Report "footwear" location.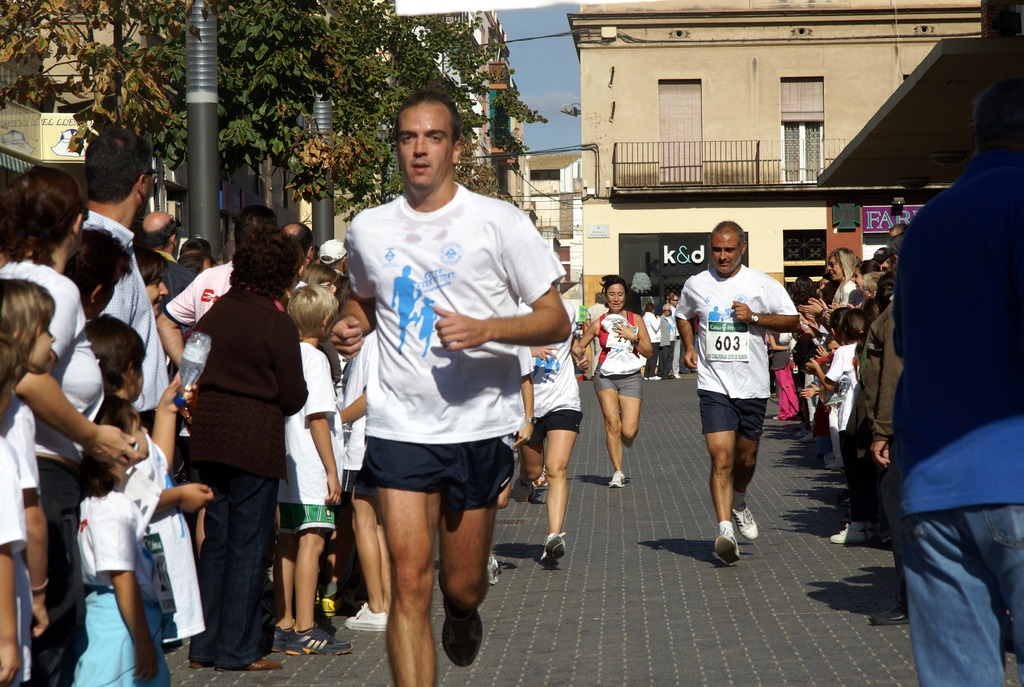
Report: {"x1": 735, "y1": 495, "x2": 760, "y2": 536}.
